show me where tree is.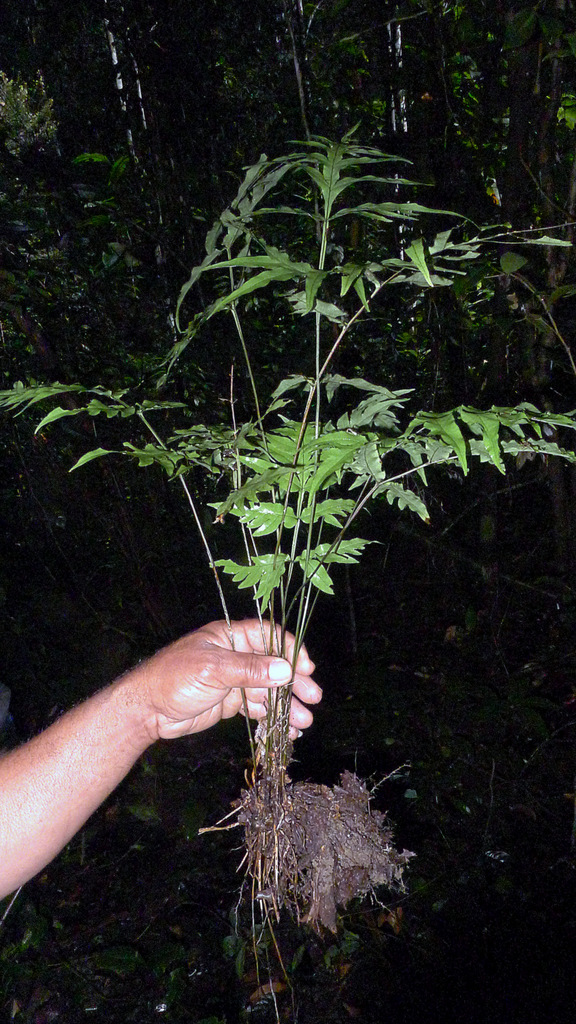
tree is at locate(358, 0, 505, 521).
